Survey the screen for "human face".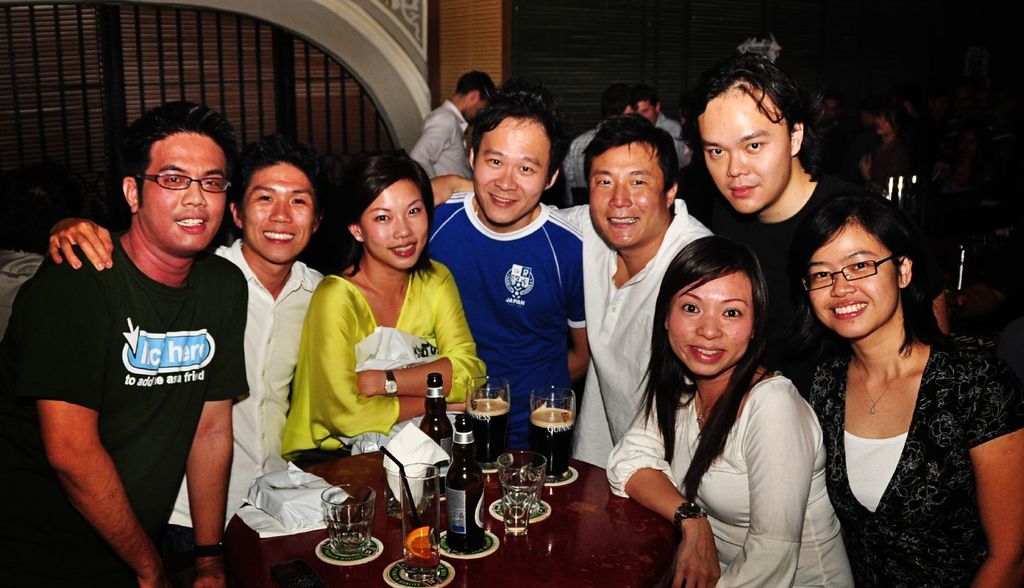
Survey found: l=133, t=129, r=233, b=256.
